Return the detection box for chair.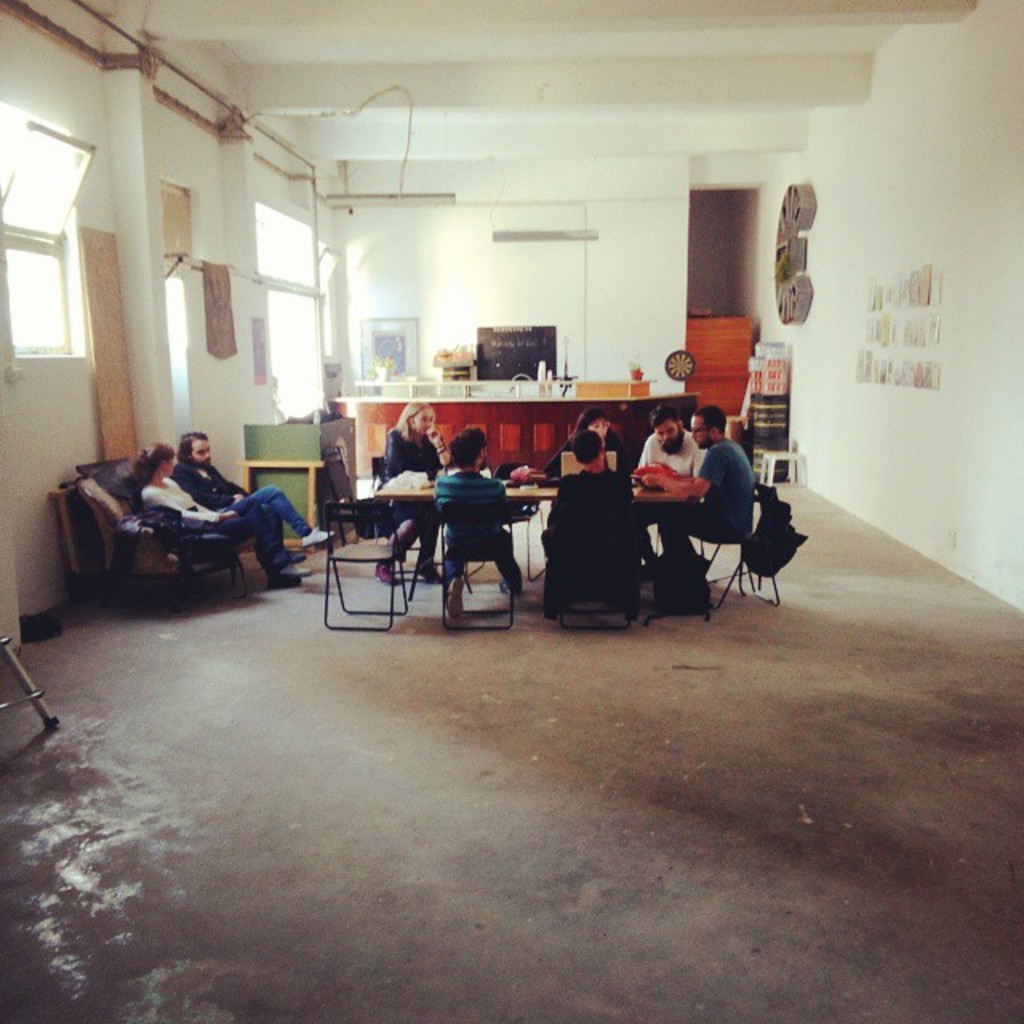
crop(462, 461, 550, 576).
